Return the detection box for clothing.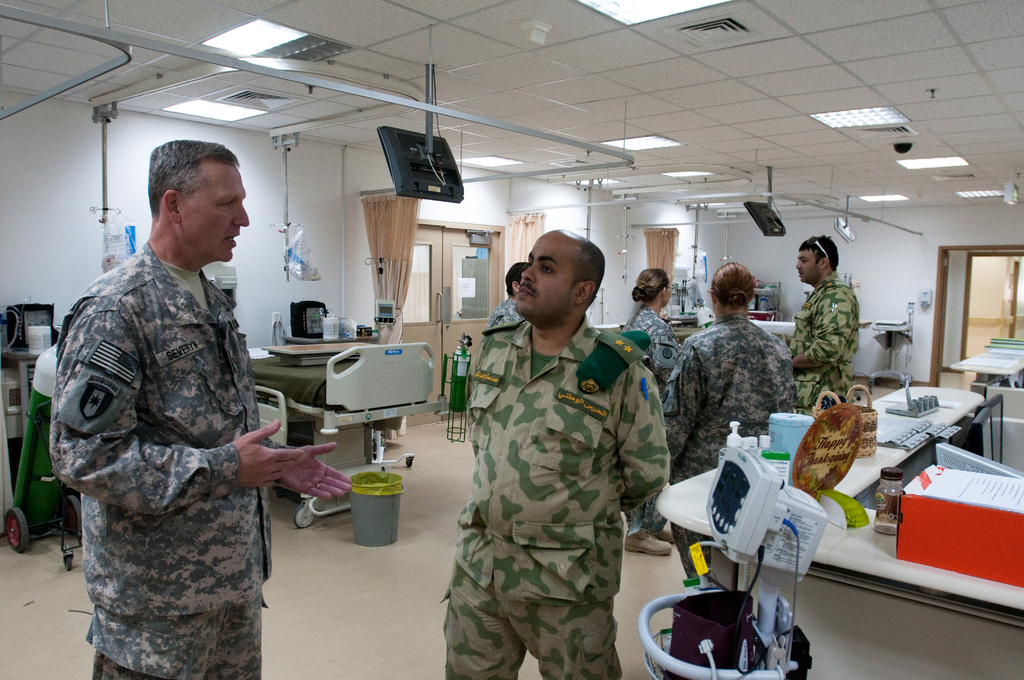
box(790, 269, 862, 415).
